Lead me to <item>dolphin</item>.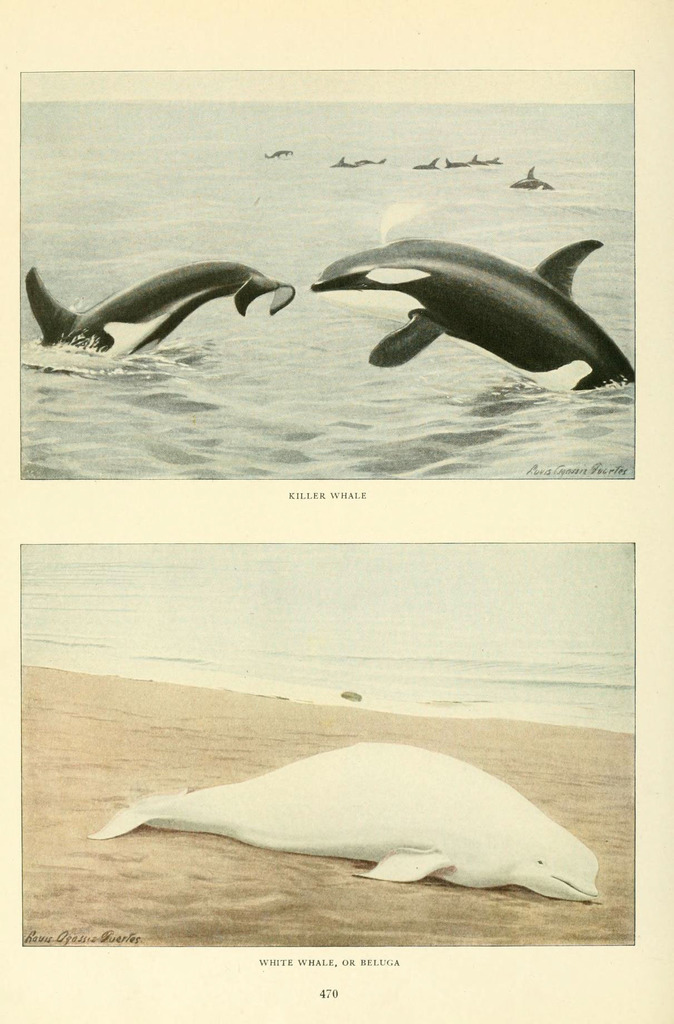
Lead to [264,147,291,162].
